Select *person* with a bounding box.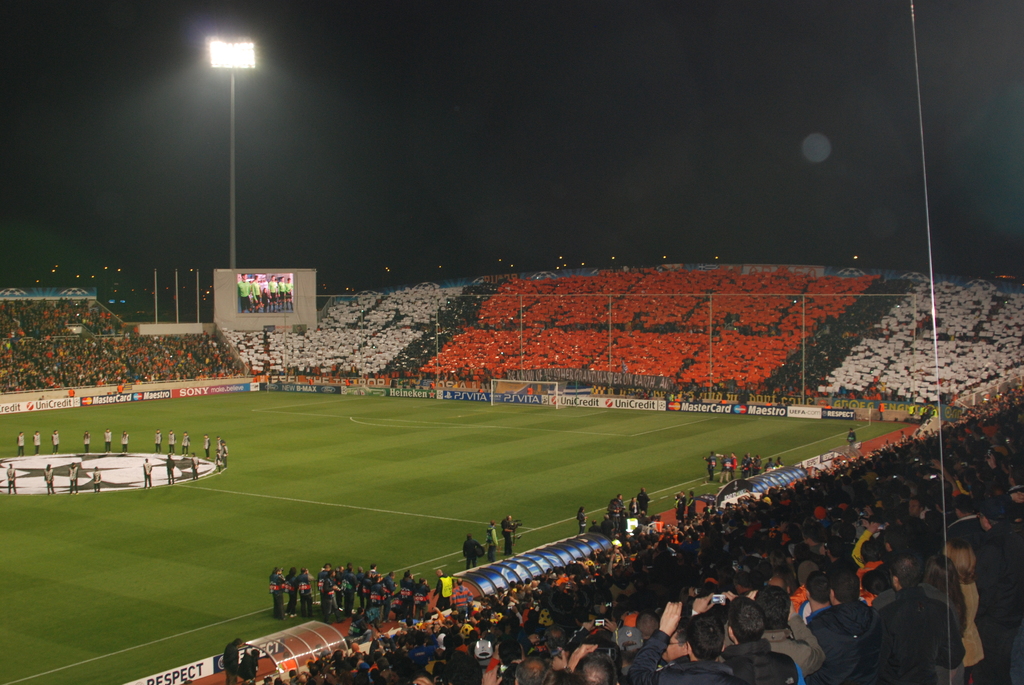
pyautogui.locateOnScreen(66, 459, 76, 489).
